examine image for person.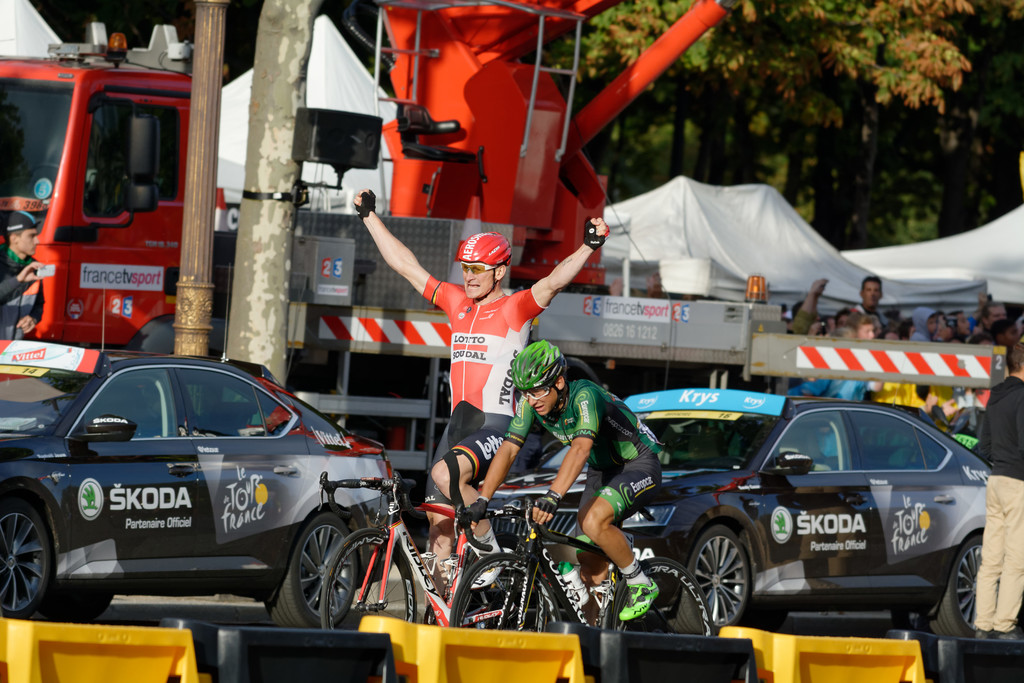
Examination result: detection(470, 338, 665, 620).
